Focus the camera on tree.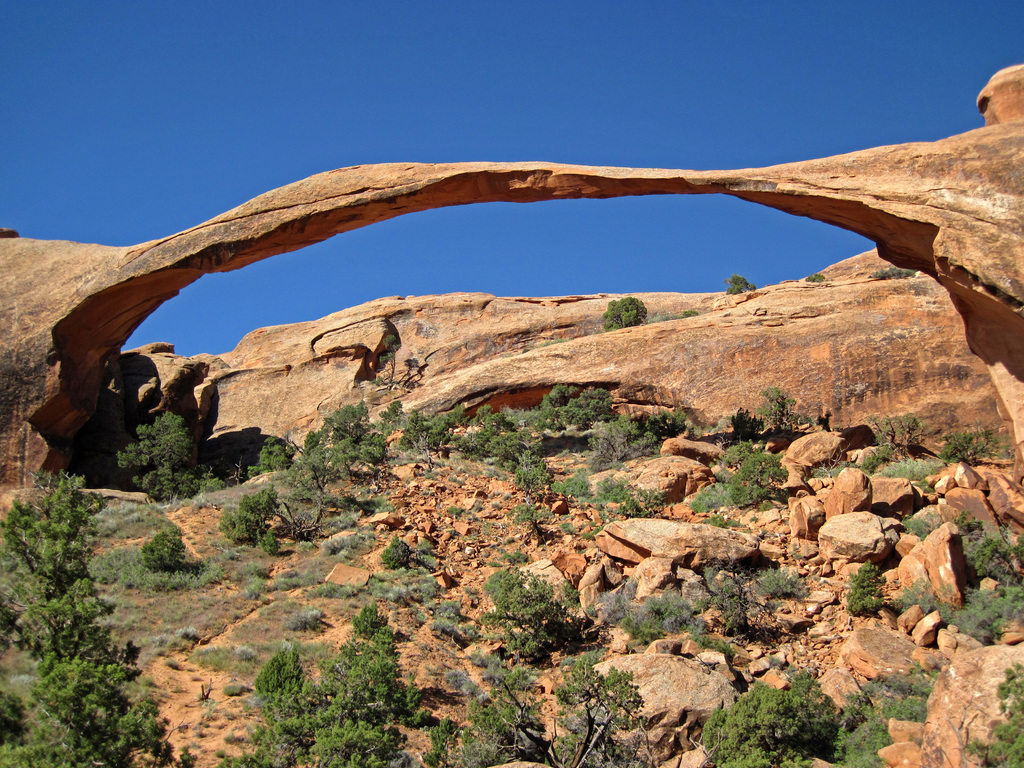
Focus region: [left=872, top=265, right=918, bottom=278].
